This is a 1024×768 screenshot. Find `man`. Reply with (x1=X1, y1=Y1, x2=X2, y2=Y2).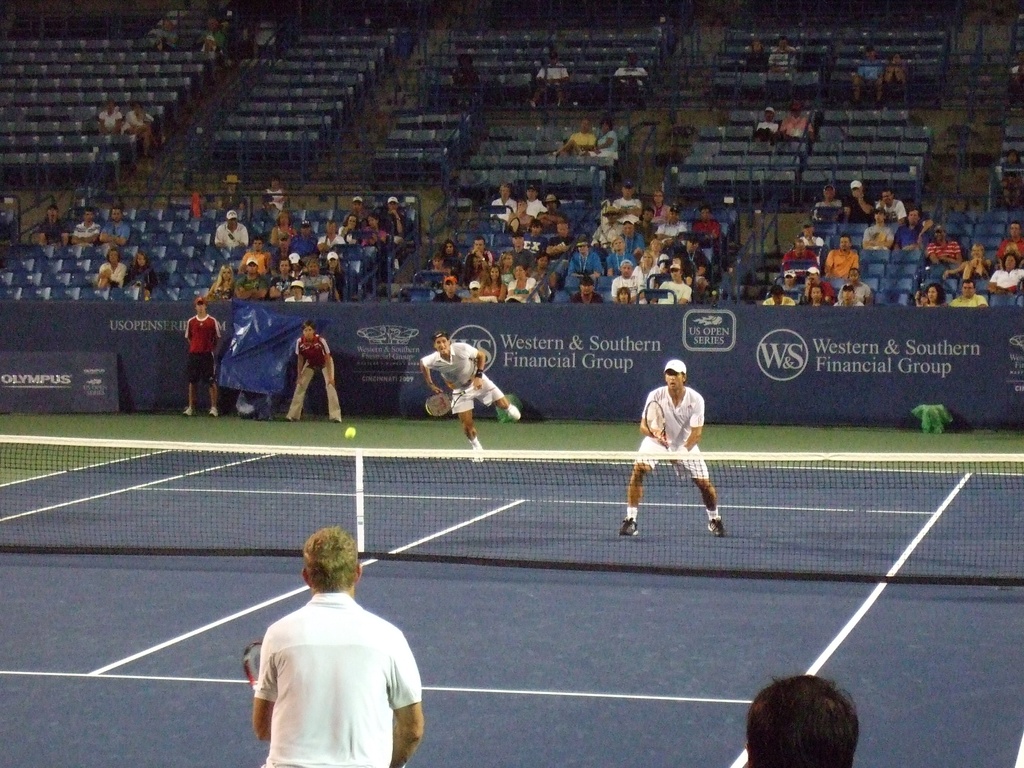
(x1=36, y1=204, x2=70, y2=243).
